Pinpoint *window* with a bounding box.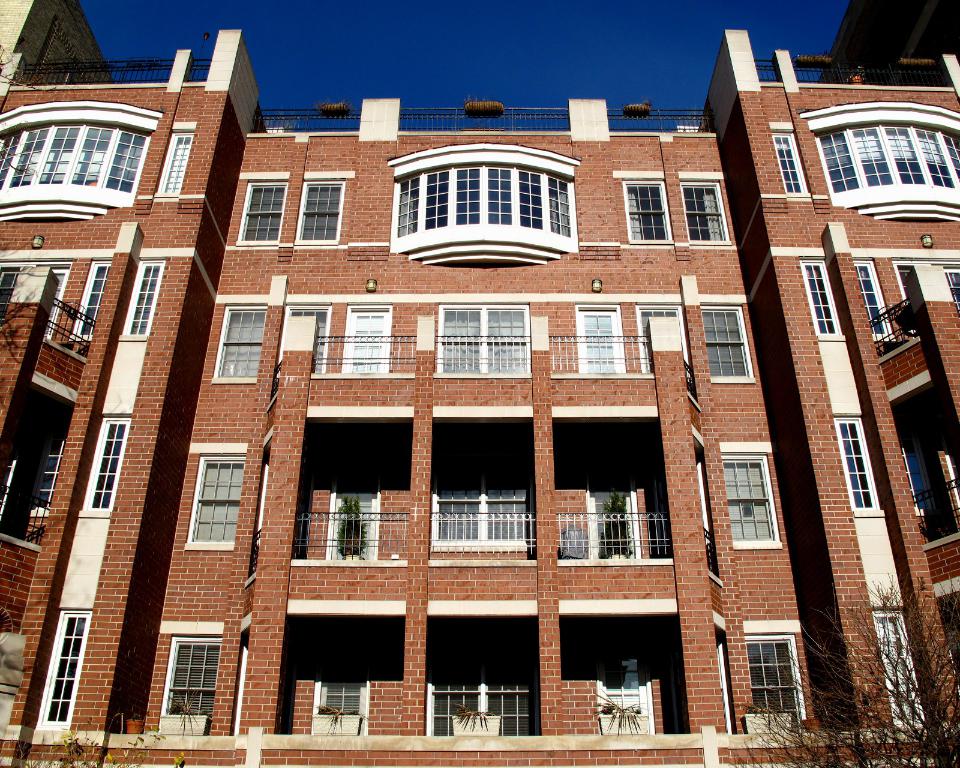
left=329, top=492, right=383, bottom=557.
